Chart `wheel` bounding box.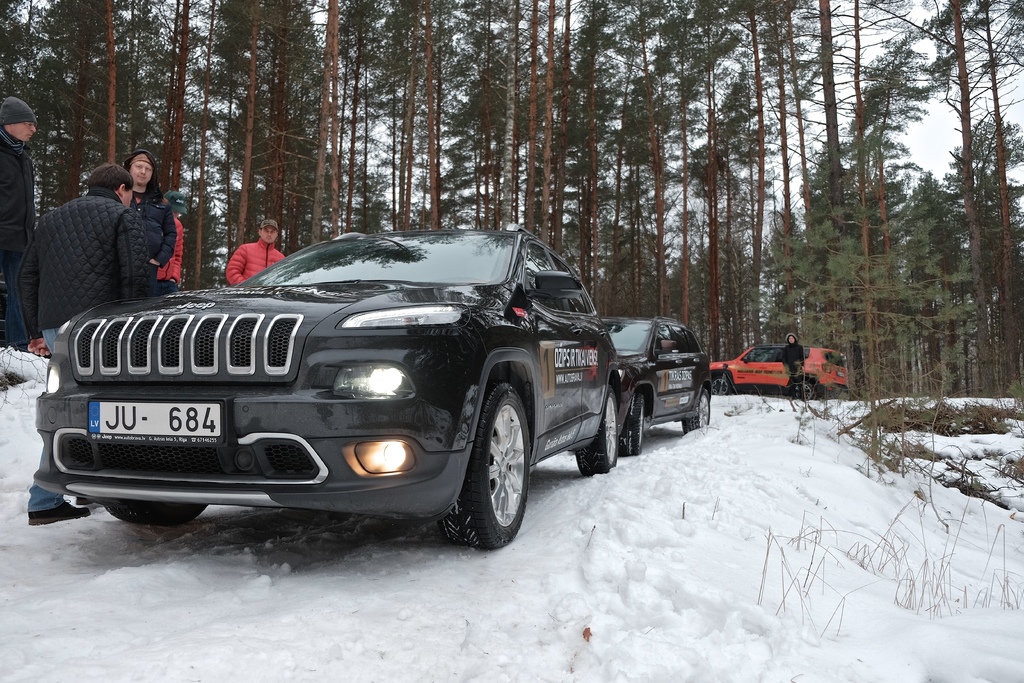
Charted: select_region(619, 396, 644, 459).
